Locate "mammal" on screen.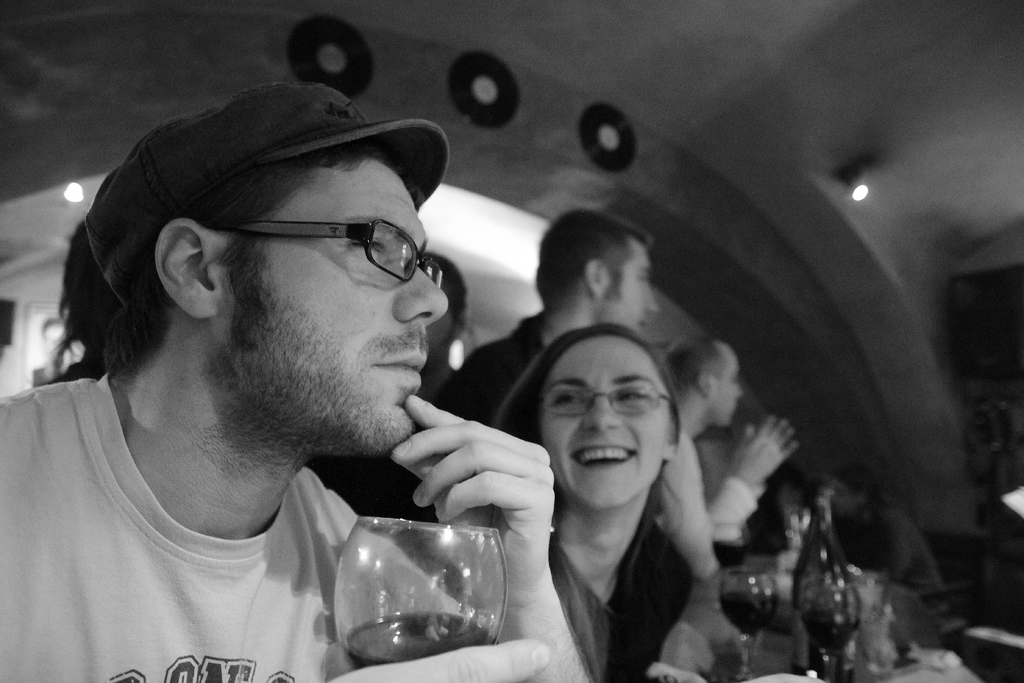
On screen at (494, 304, 760, 662).
